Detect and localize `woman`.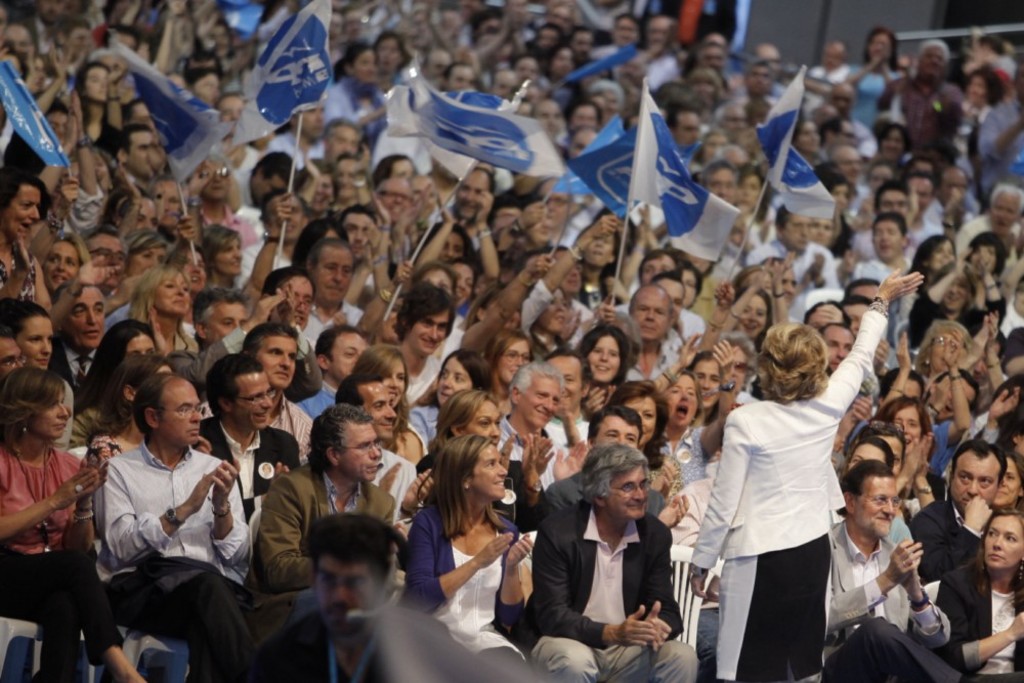
Localized at [x1=489, y1=317, x2=539, y2=398].
